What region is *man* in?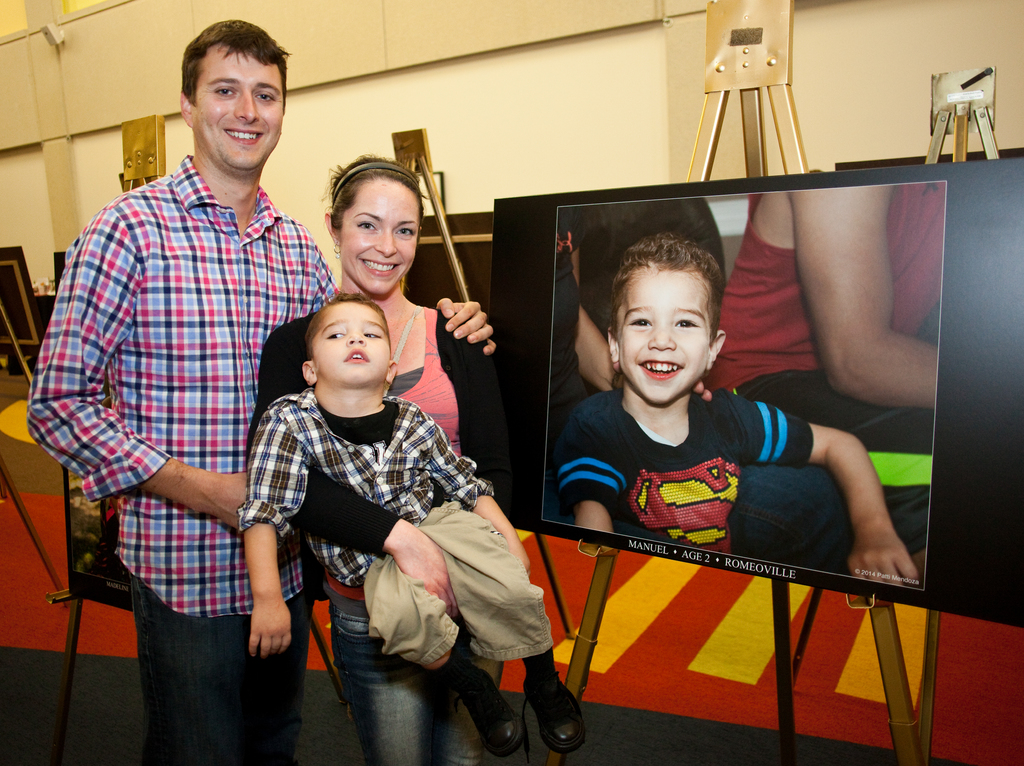
bbox=[98, 90, 486, 744].
